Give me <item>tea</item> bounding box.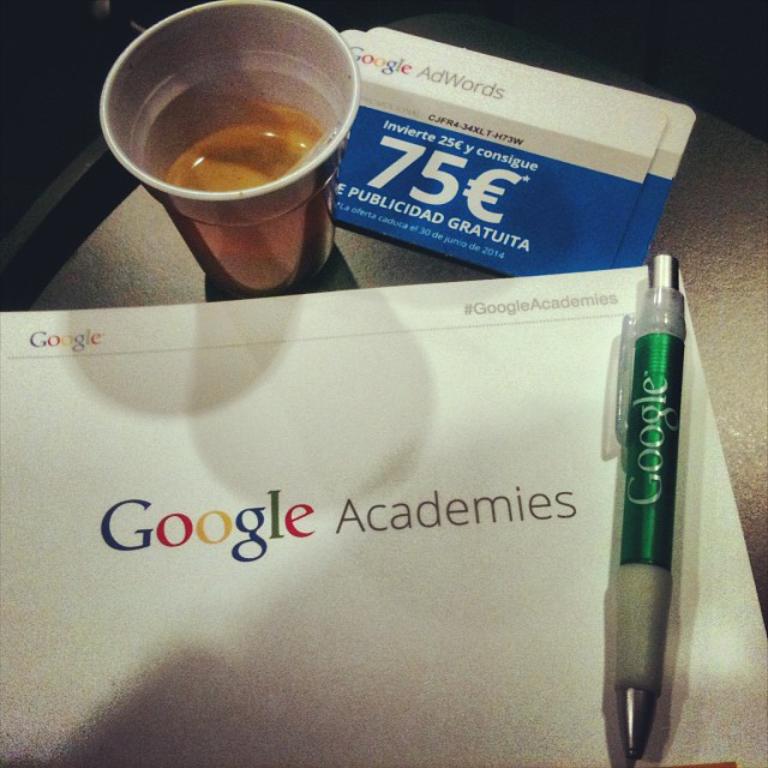
(x1=154, y1=113, x2=322, y2=187).
